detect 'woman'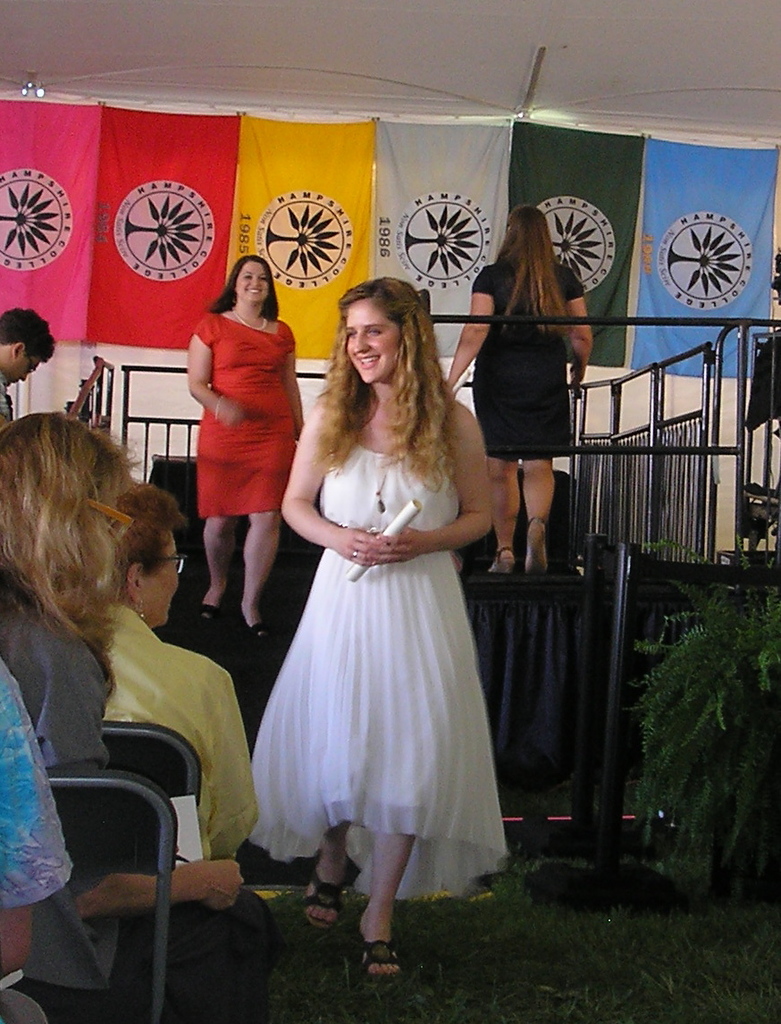
bbox=(252, 308, 541, 865)
